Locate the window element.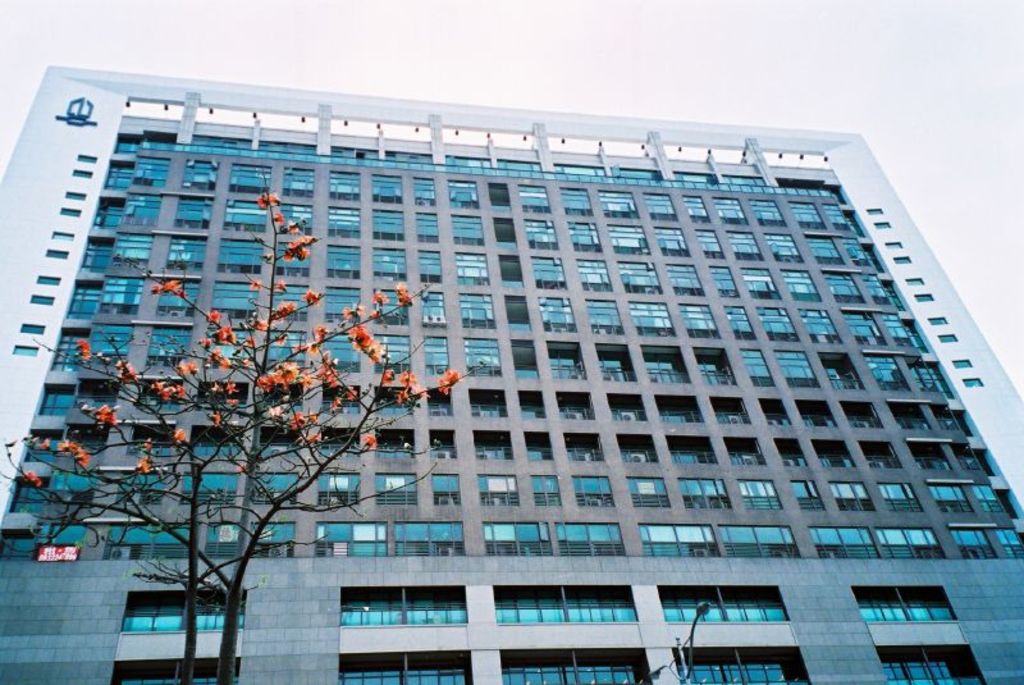
Element bbox: box=[836, 481, 869, 510].
